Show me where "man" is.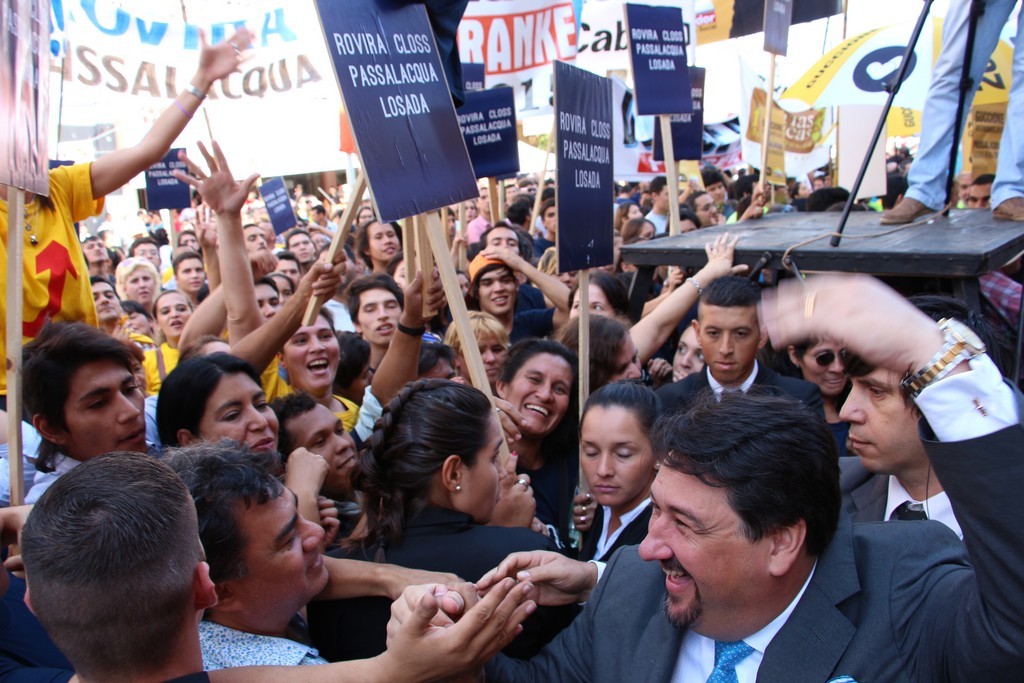
"man" is at 385 273 1023 682.
